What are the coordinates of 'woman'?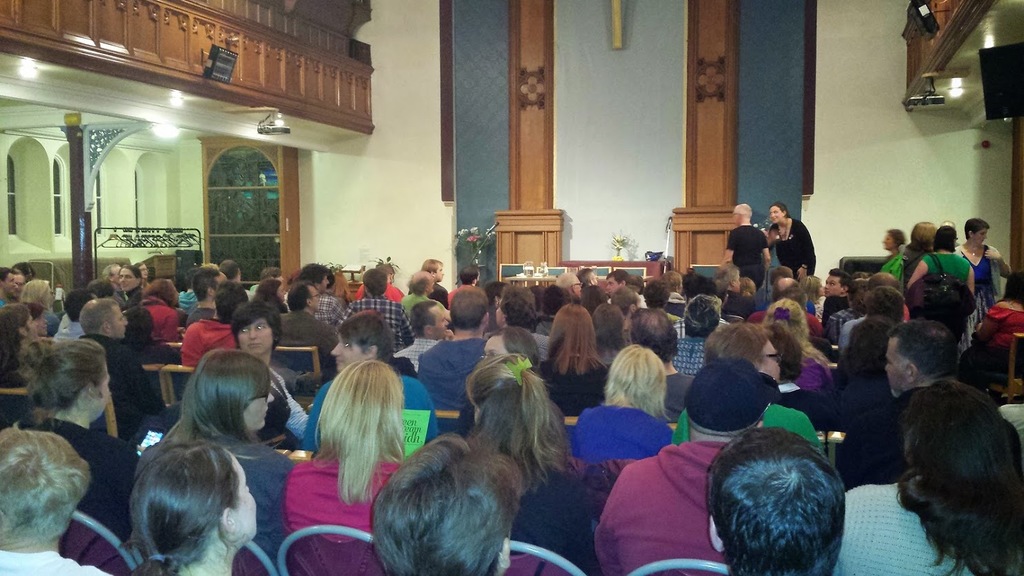
region(20, 281, 61, 333).
